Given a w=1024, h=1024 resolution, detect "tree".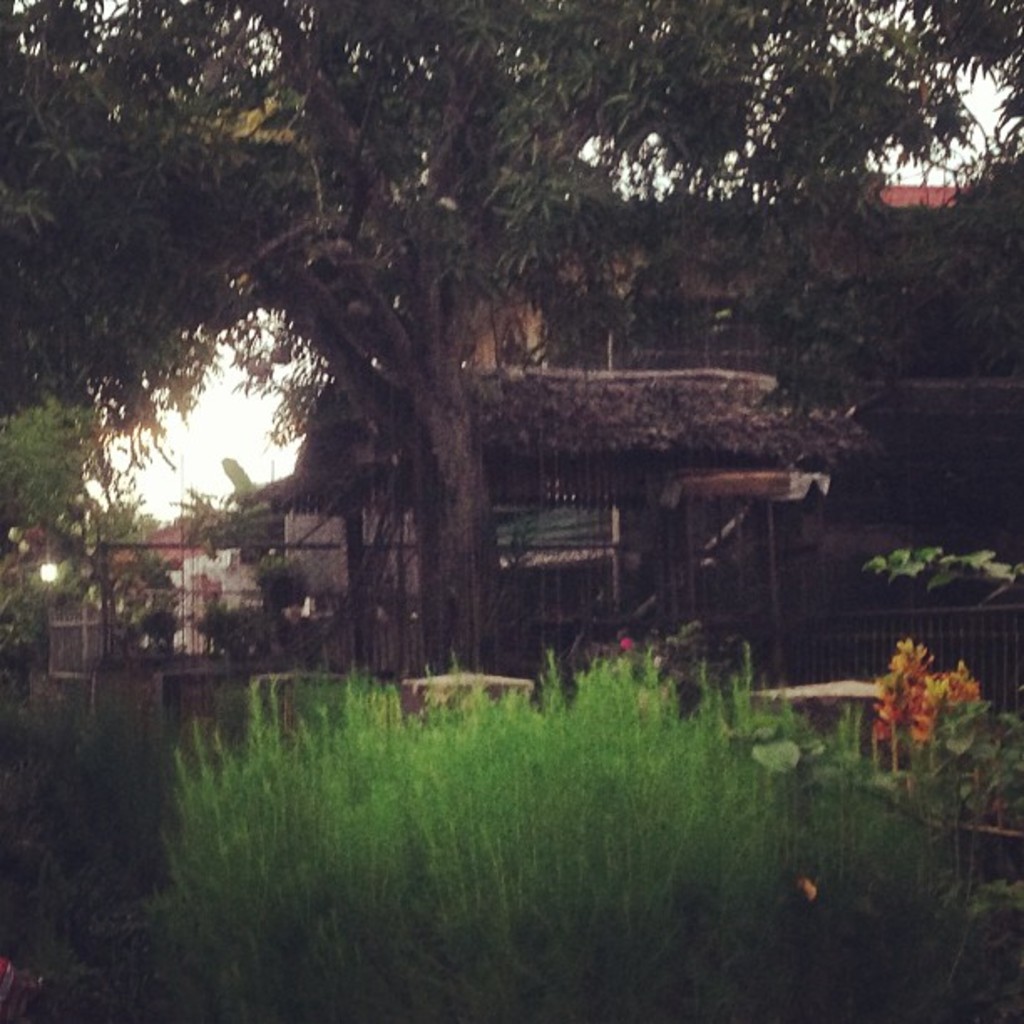
locate(0, 0, 1022, 674).
